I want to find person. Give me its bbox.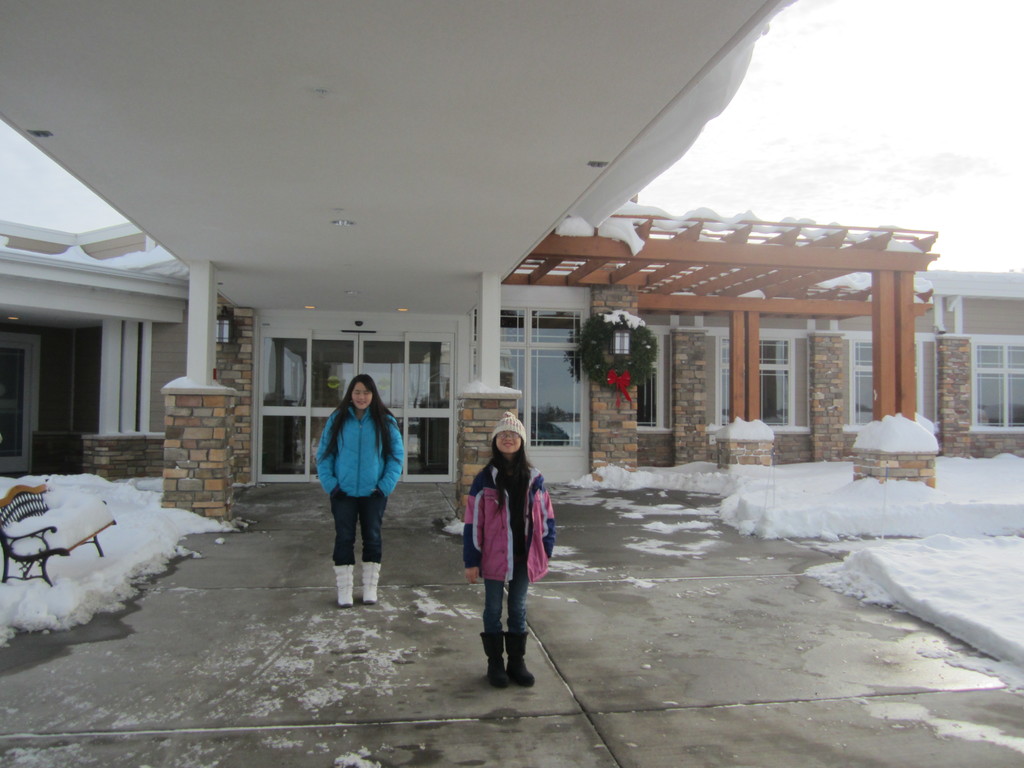
[left=460, top=410, right=559, bottom=683].
